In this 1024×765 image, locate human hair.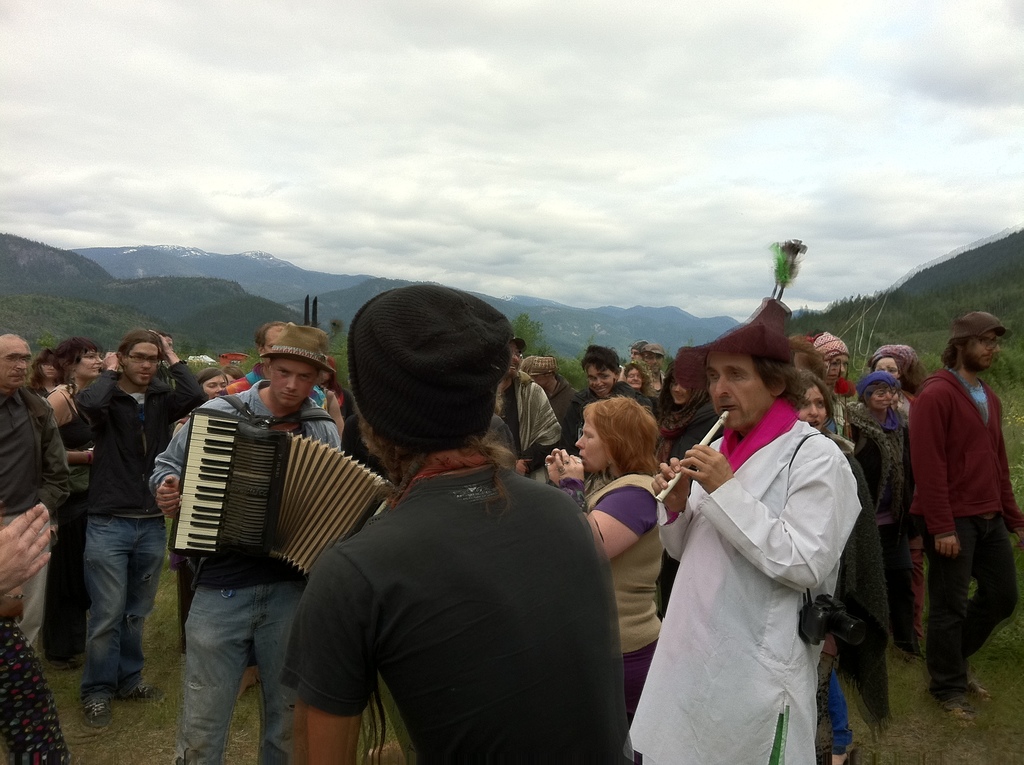
Bounding box: left=753, top=352, right=812, bottom=410.
